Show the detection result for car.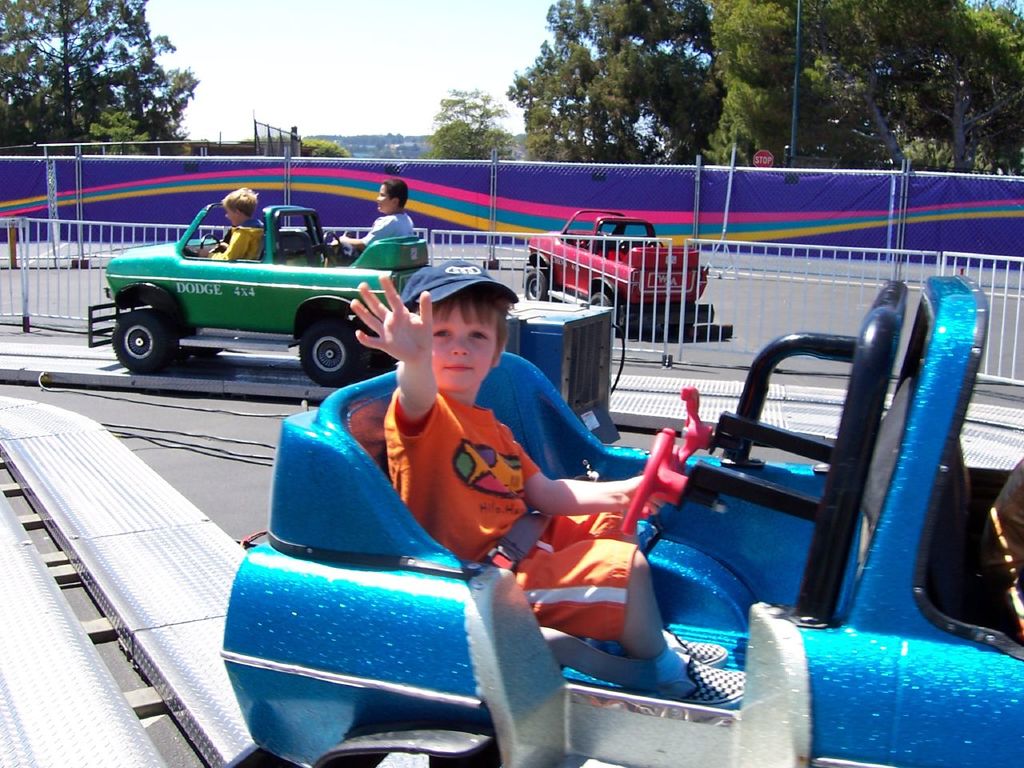
pyautogui.locateOnScreen(210, 266, 1023, 767).
